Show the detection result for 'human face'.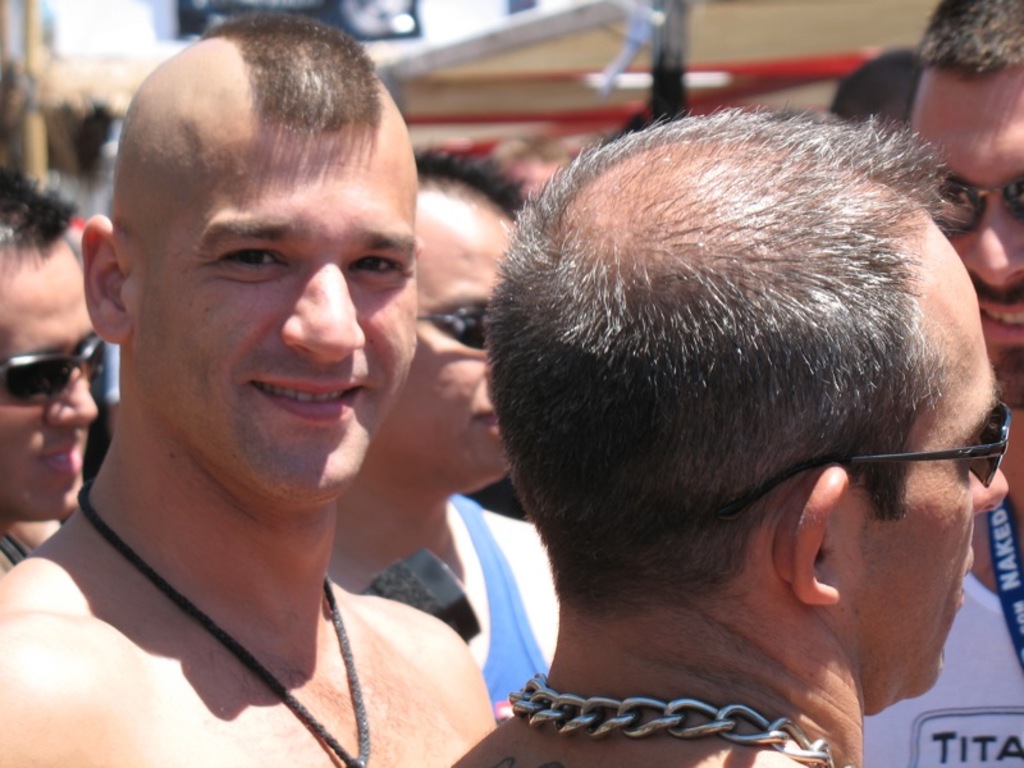
select_region(913, 64, 1023, 410).
